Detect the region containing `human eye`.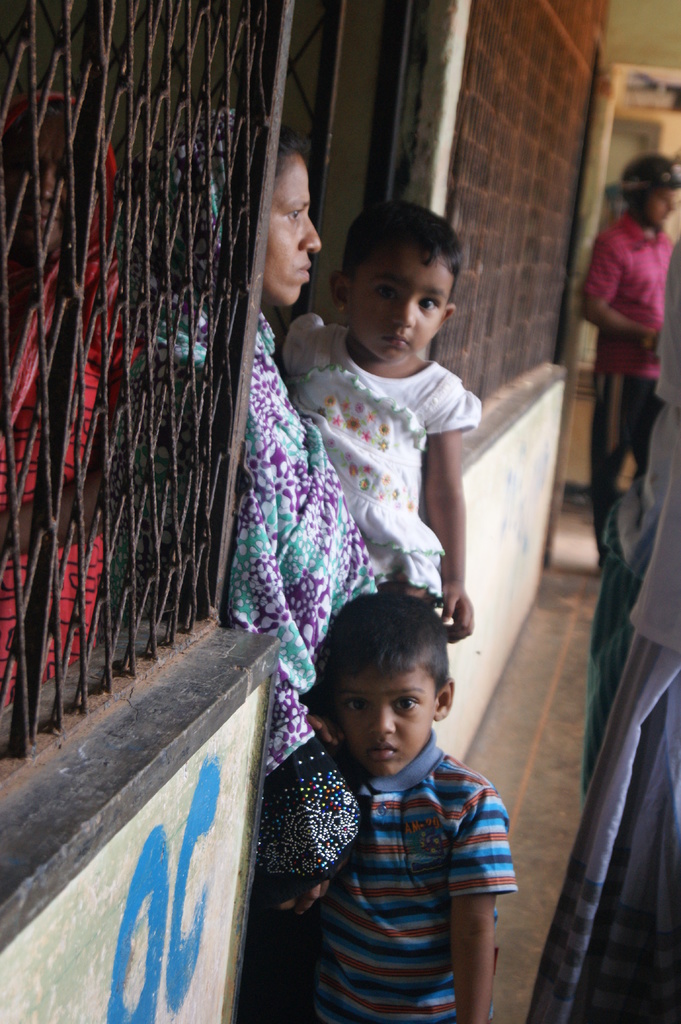
select_region(373, 287, 396, 308).
